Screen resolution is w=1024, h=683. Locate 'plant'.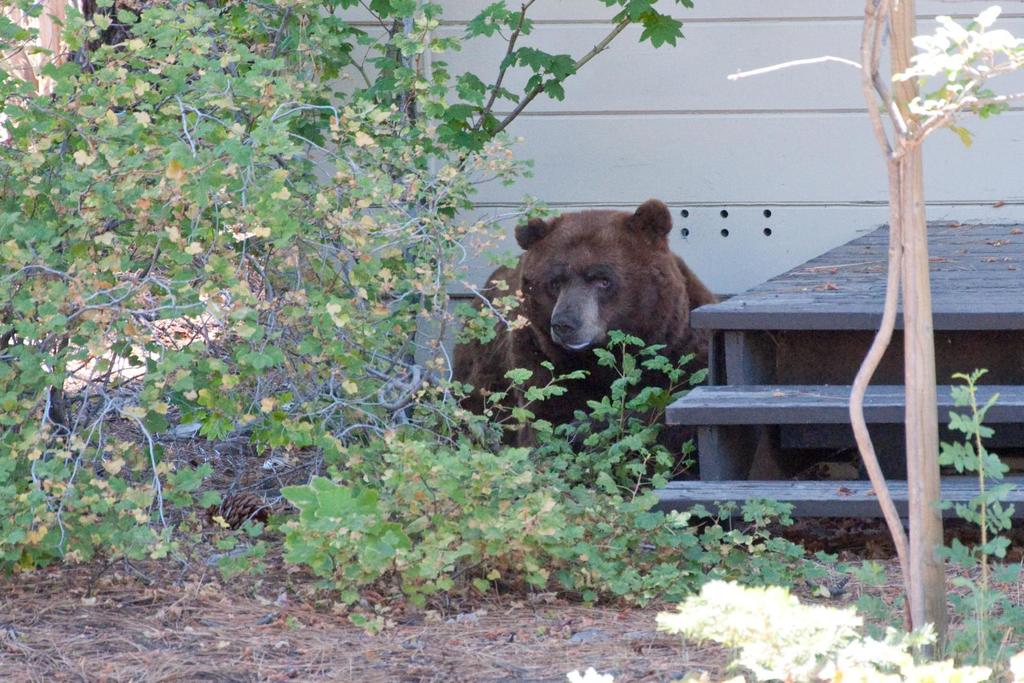
{"x1": 275, "y1": 325, "x2": 708, "y2": 597}.
